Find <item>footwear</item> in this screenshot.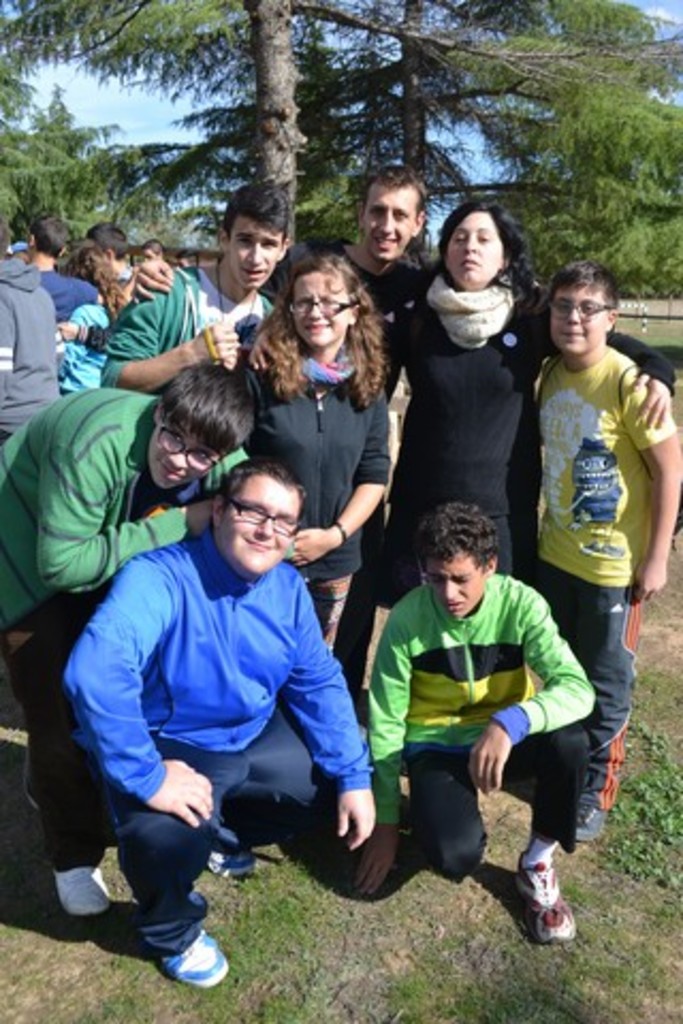
The bounding box for <item>footwear</item> is <box>203,851,260,881</box>.
